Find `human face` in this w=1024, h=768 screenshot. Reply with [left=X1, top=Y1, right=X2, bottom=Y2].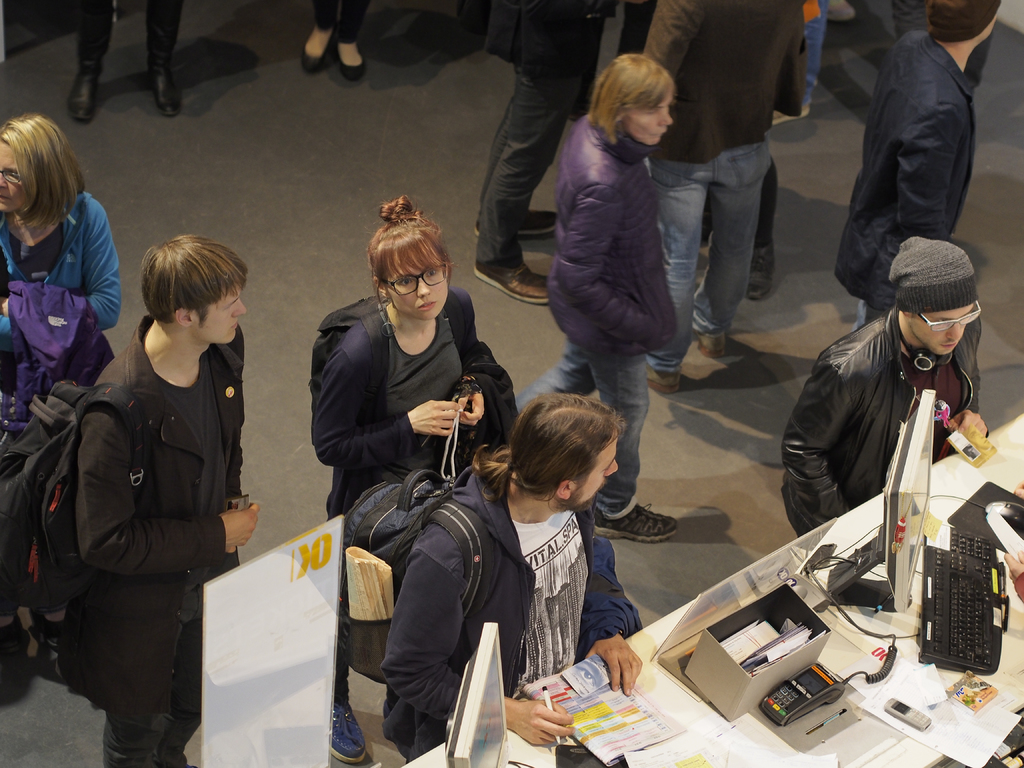
[left=0, top=151, right=28, bottom=214].
